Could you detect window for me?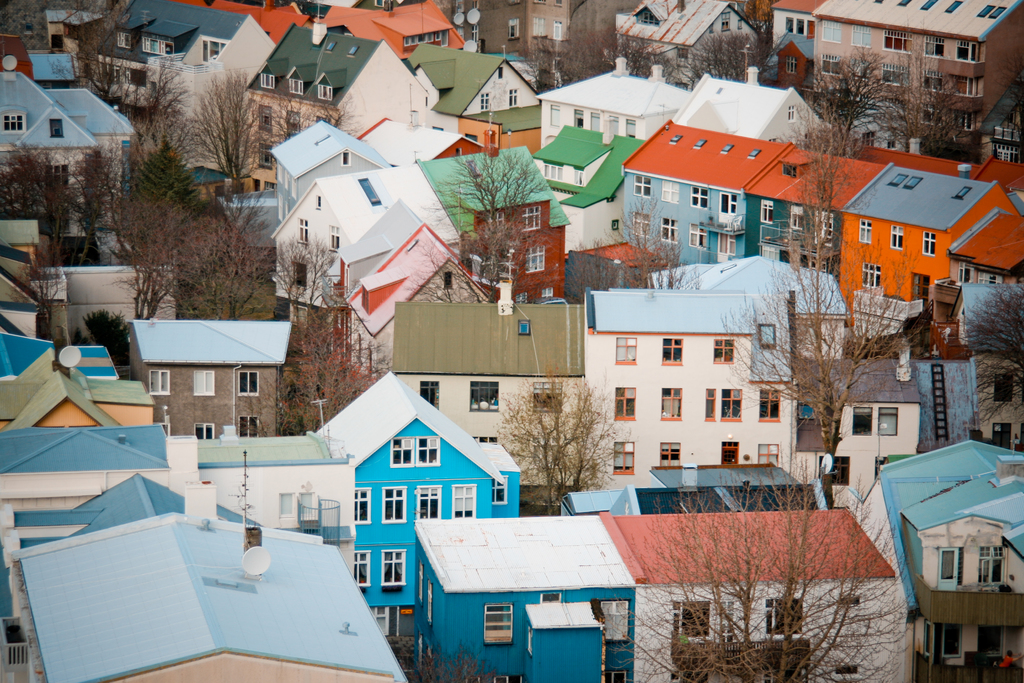
Detection result: region(667, 133, 678, 142).
